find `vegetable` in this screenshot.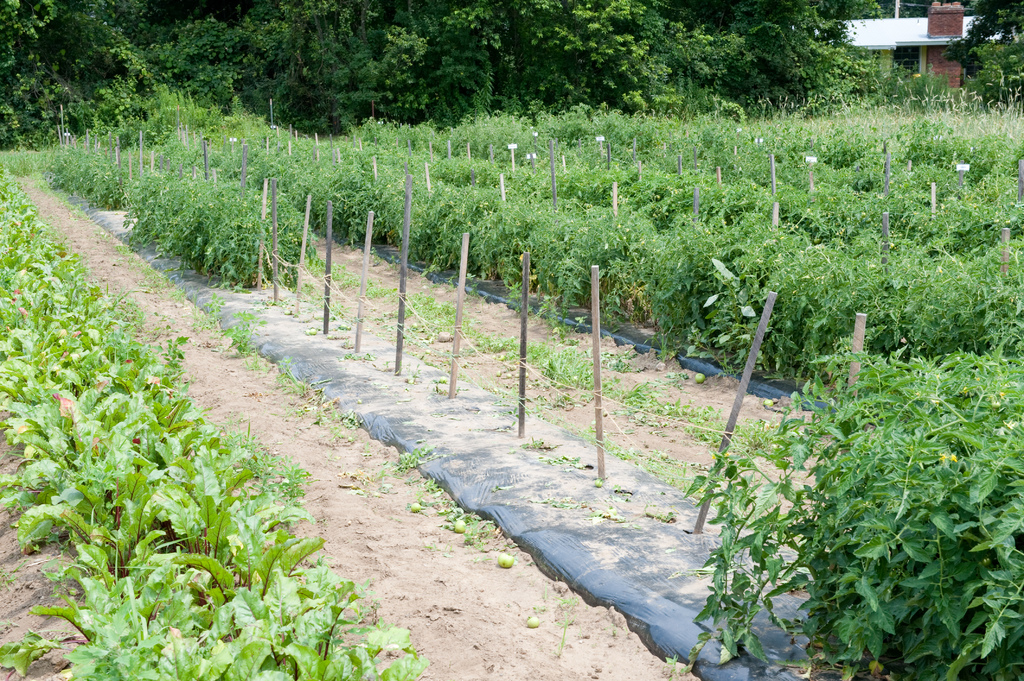
The bounding box for `vegetable` is rect(506, 373, 510, 379).
